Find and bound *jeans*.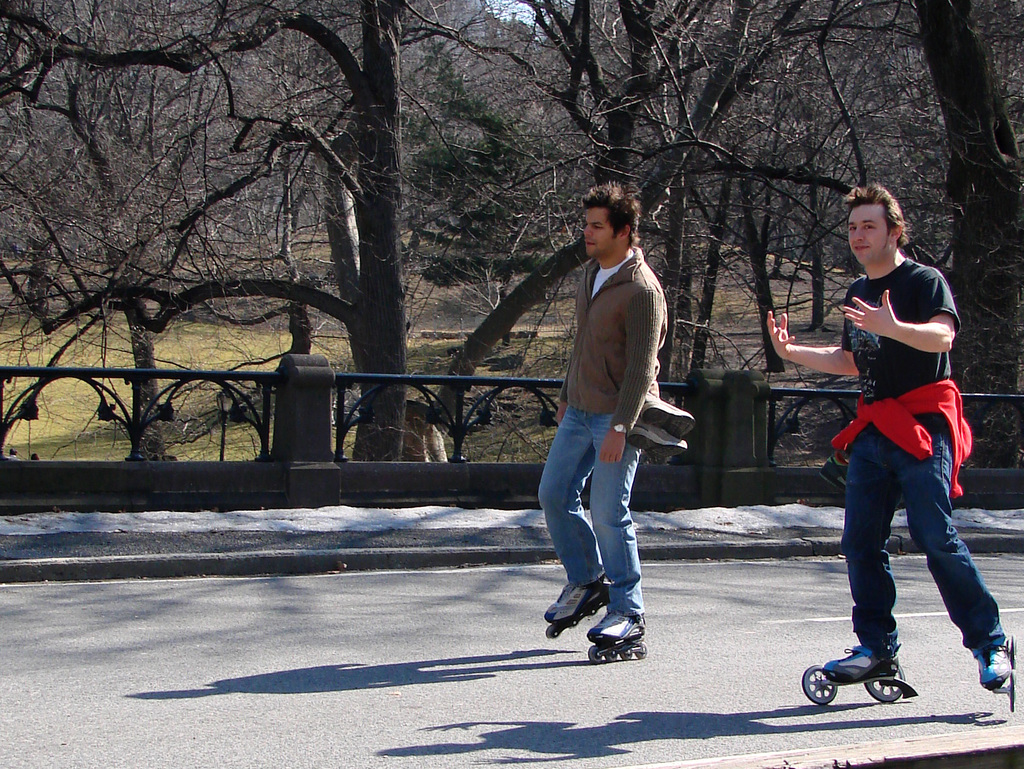
Bound: <region>821, 436, 990, 682</region>.
